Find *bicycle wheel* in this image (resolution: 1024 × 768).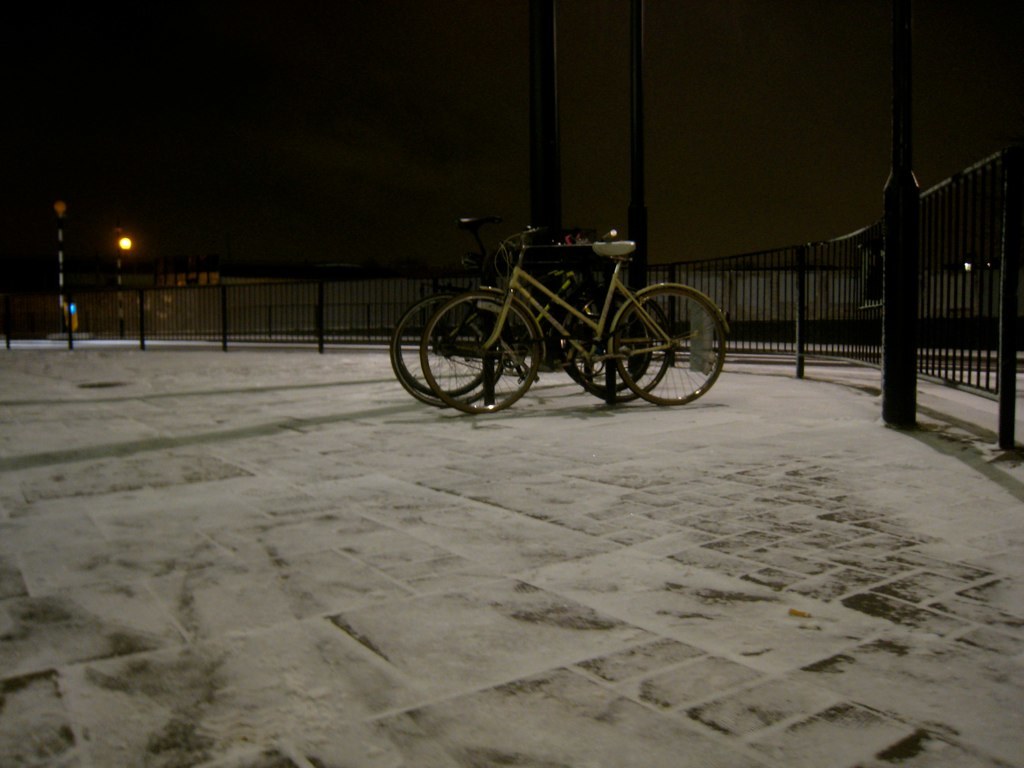
x1=389 y1=293 x2=505 y2=409.
